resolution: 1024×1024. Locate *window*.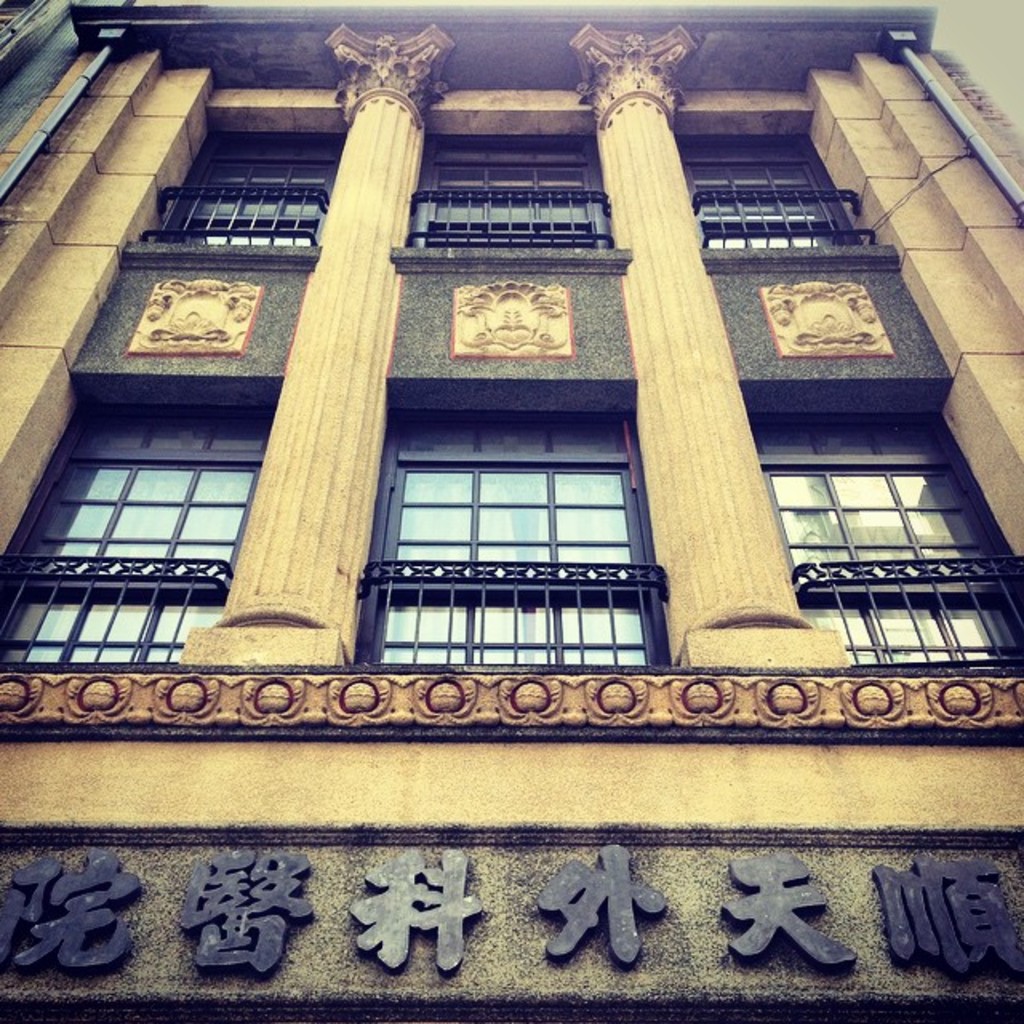
[x1=0, y1=400, x2=286, y2=662].
